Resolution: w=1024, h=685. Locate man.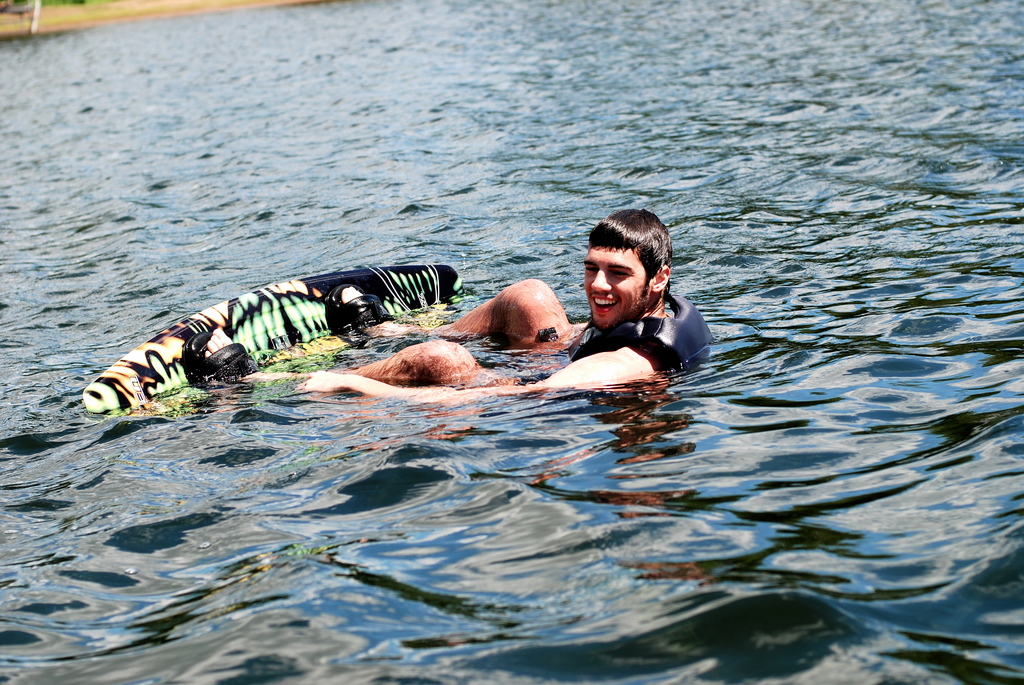
rect(185, 203, 719, 402).
